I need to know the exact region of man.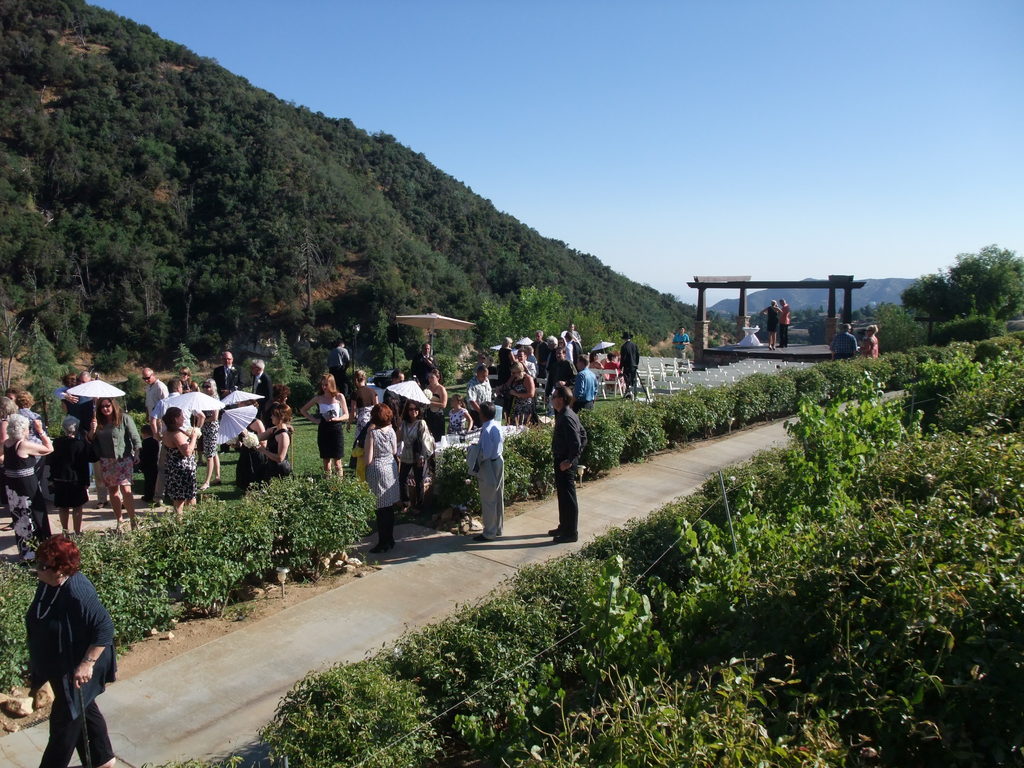
Region: l=467, t=362, r=500, b=427.
